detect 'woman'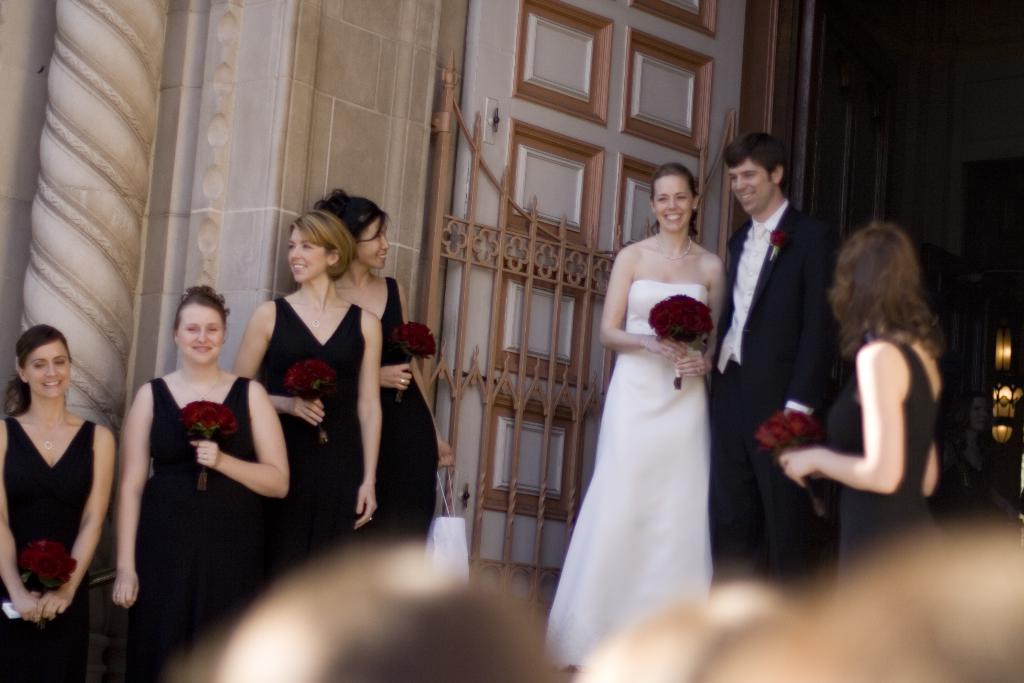
select_region(554, 143, 749, 656)
